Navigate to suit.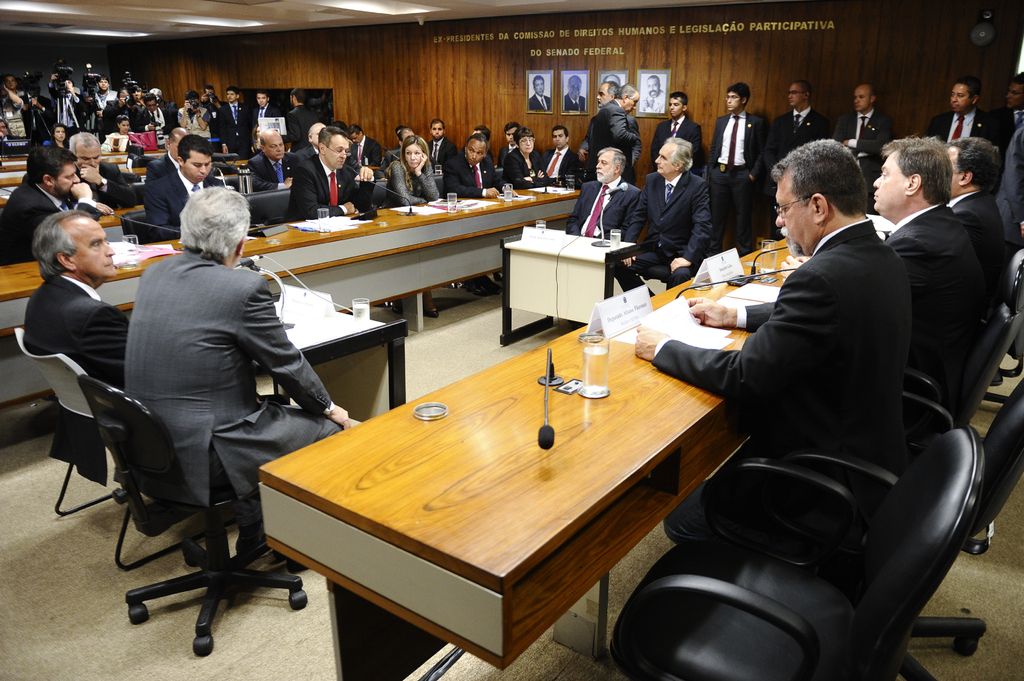
Navigation target: [125, 245, 334, 556].
